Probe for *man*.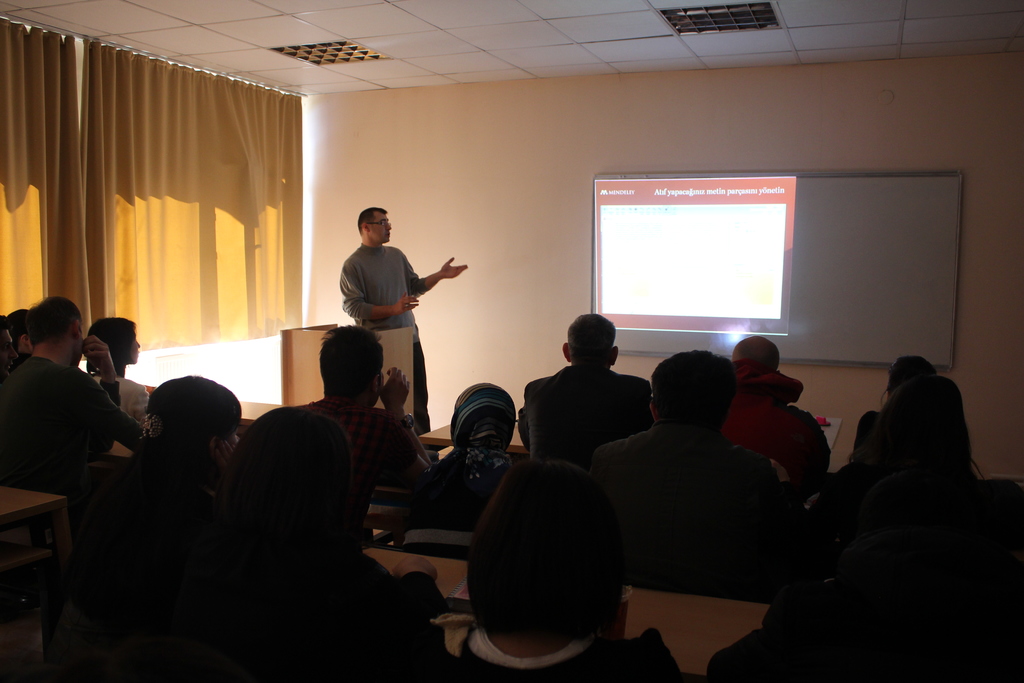
Probe result: region(518, 308, 653, 468).
